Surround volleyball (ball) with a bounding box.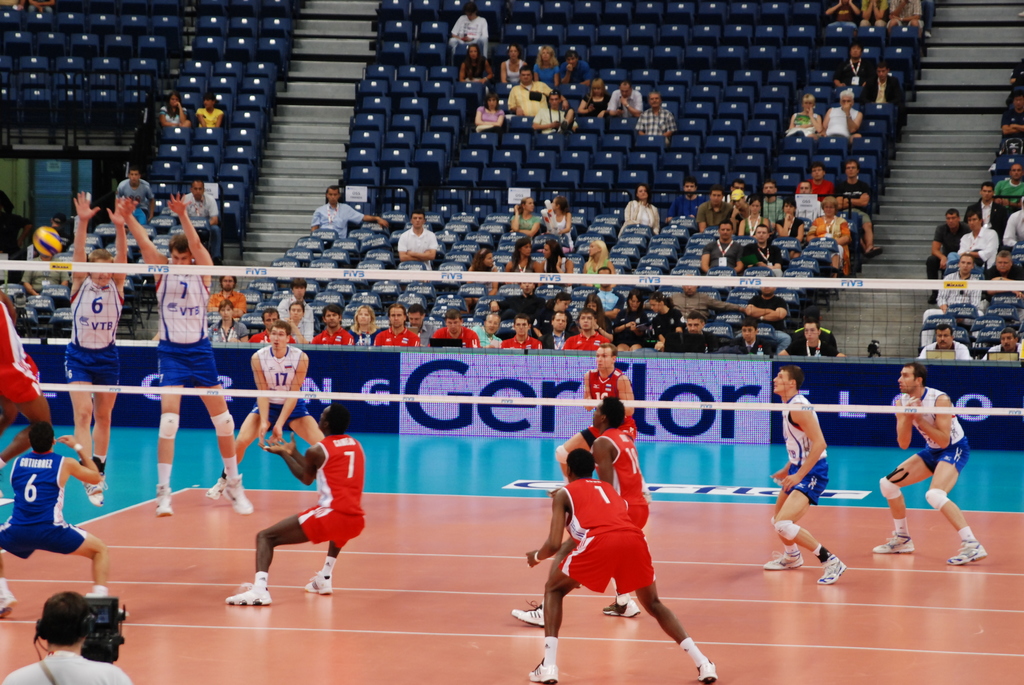
pyautogui.locateOnScreen(31, 224, 63, 258).
